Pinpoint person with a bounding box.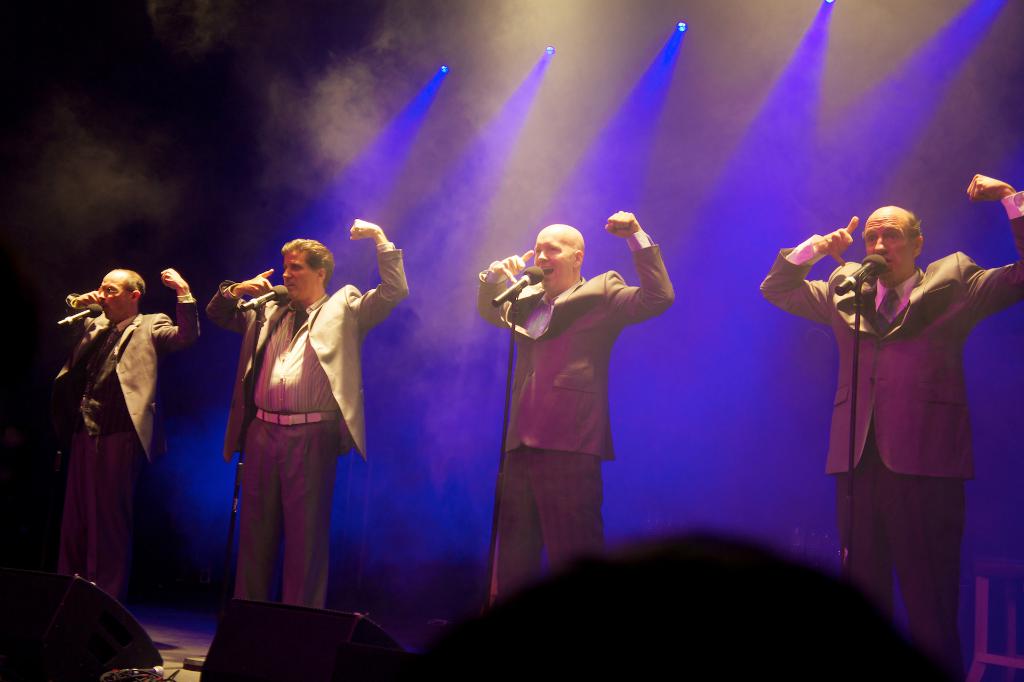
(755,161,1023,668).
